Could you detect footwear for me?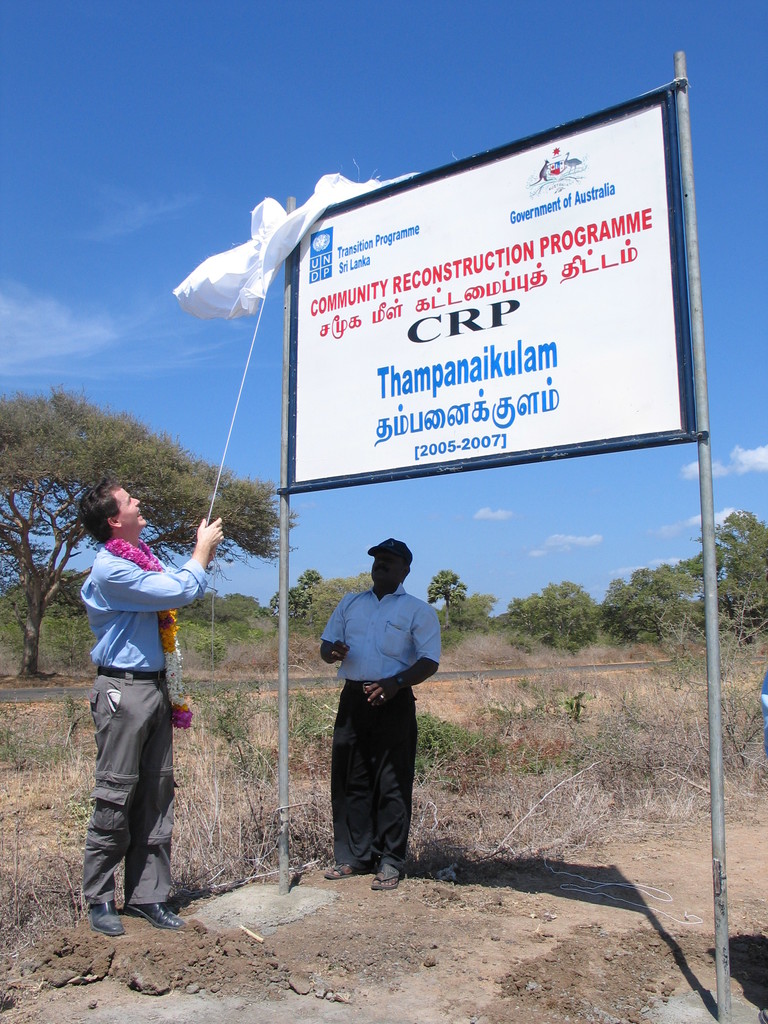
Detection result: 319 863 356 883.
